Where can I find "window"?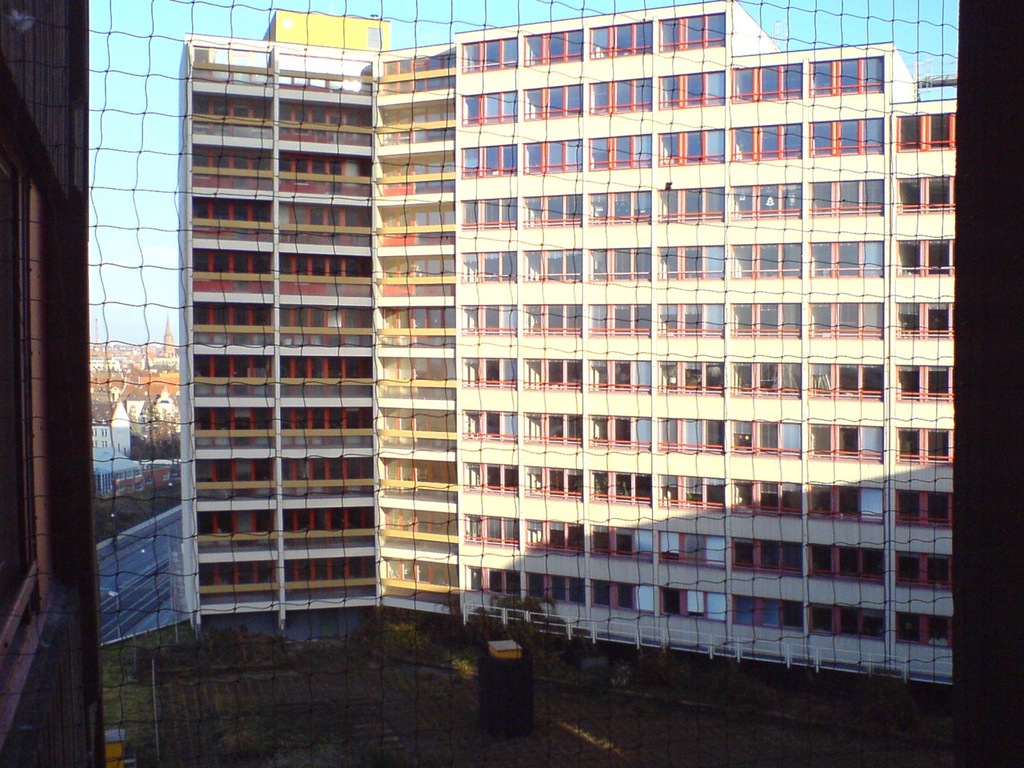
You can find it at pyautogui.locateOnScreen(462, 462, 519, 498).
